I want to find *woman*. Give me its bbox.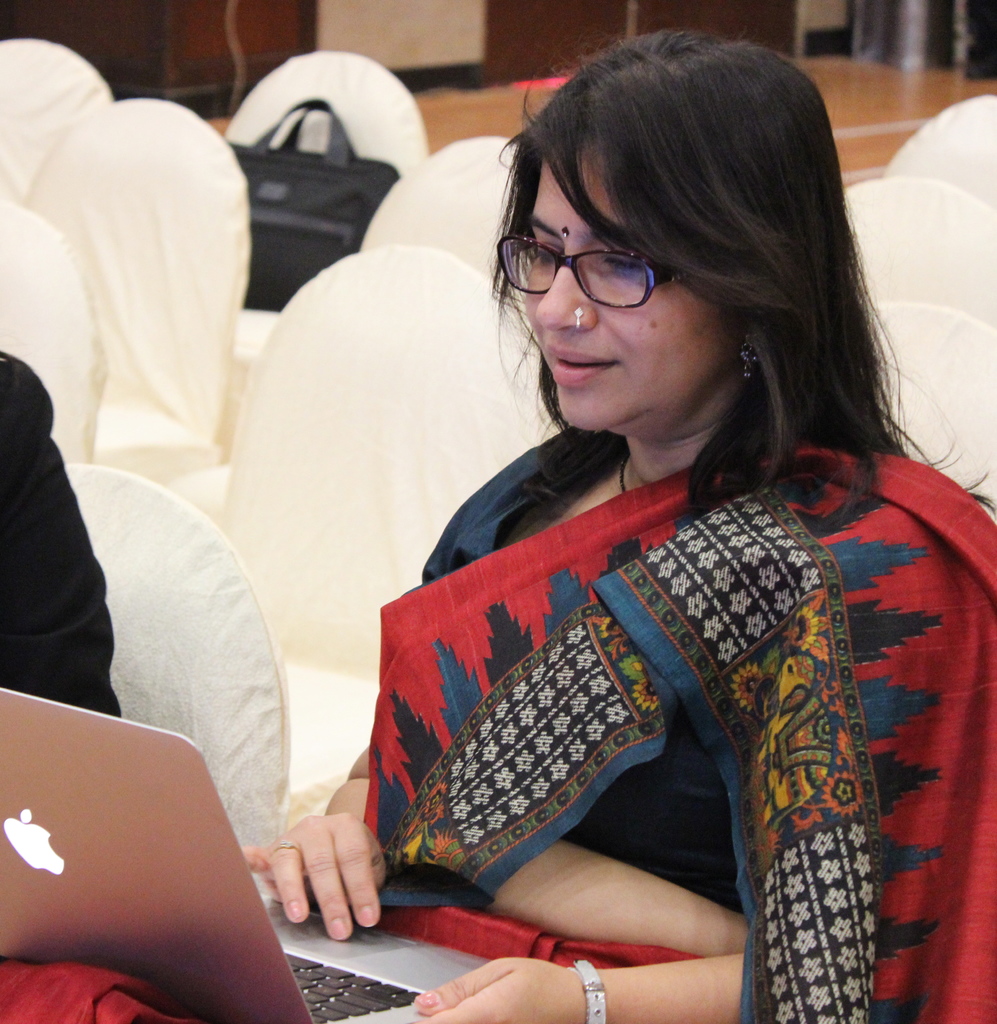
<region>260, 51, 976, 984</region>.
